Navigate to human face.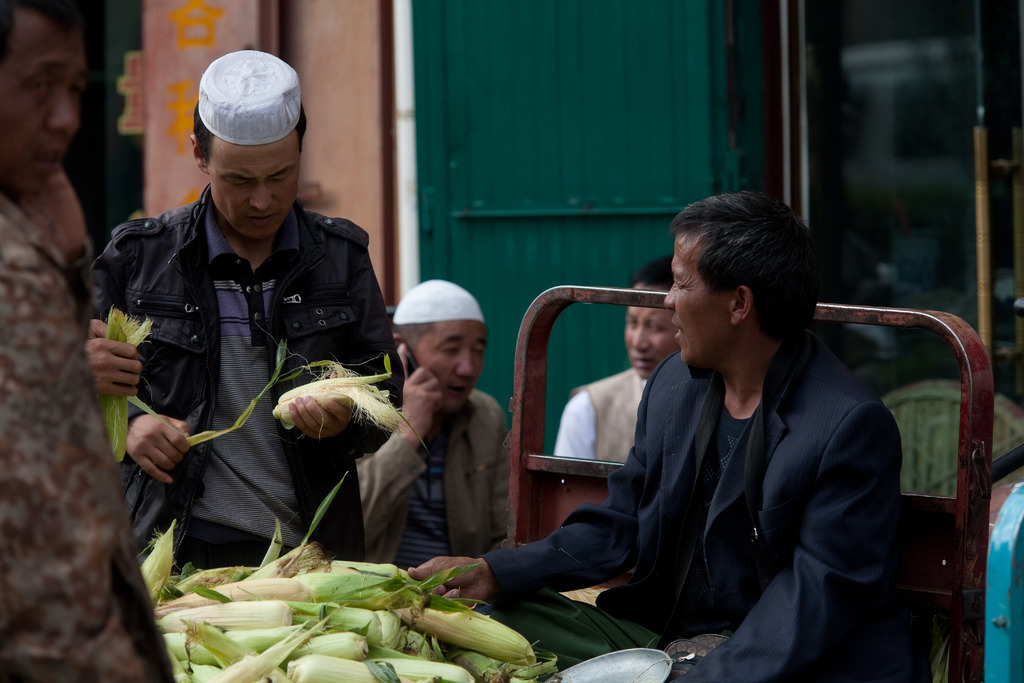
Navigation target: bbox=[662, 235, 725, 367].
